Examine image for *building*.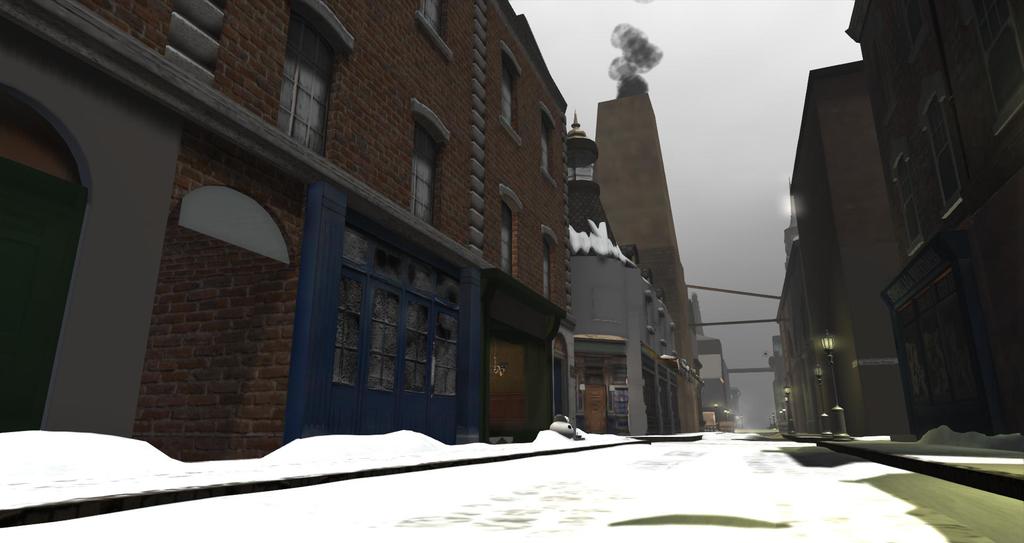
Examination result: (768,222,843,448).
